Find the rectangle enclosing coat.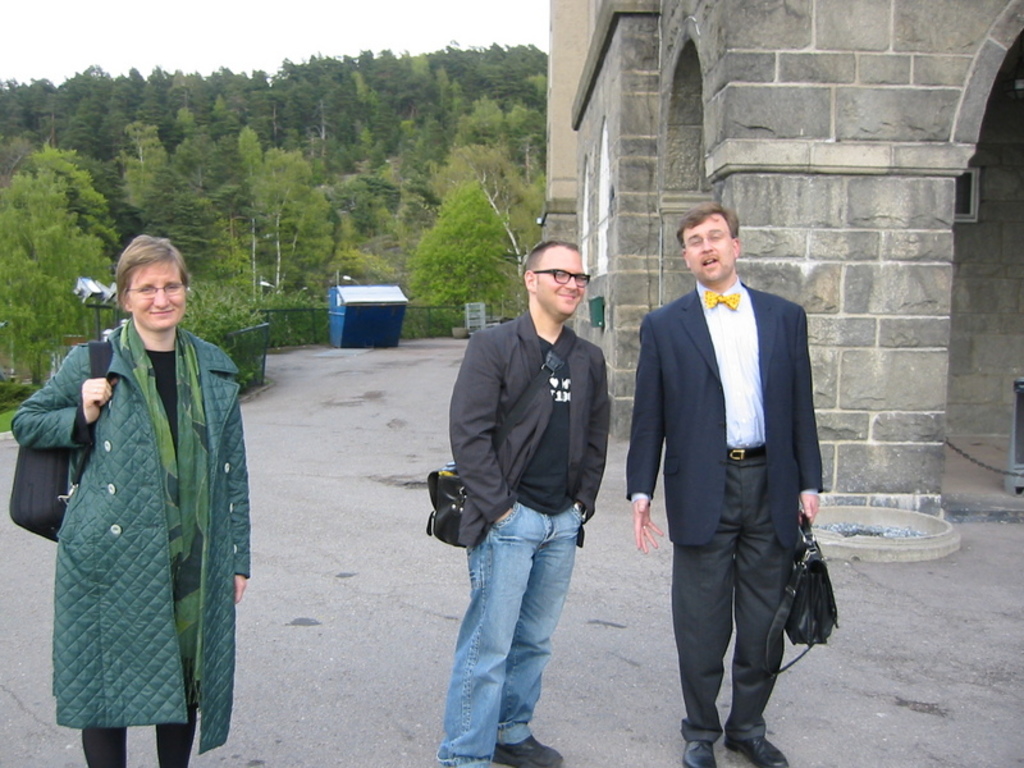
crop(42, 280, 234, 746).
